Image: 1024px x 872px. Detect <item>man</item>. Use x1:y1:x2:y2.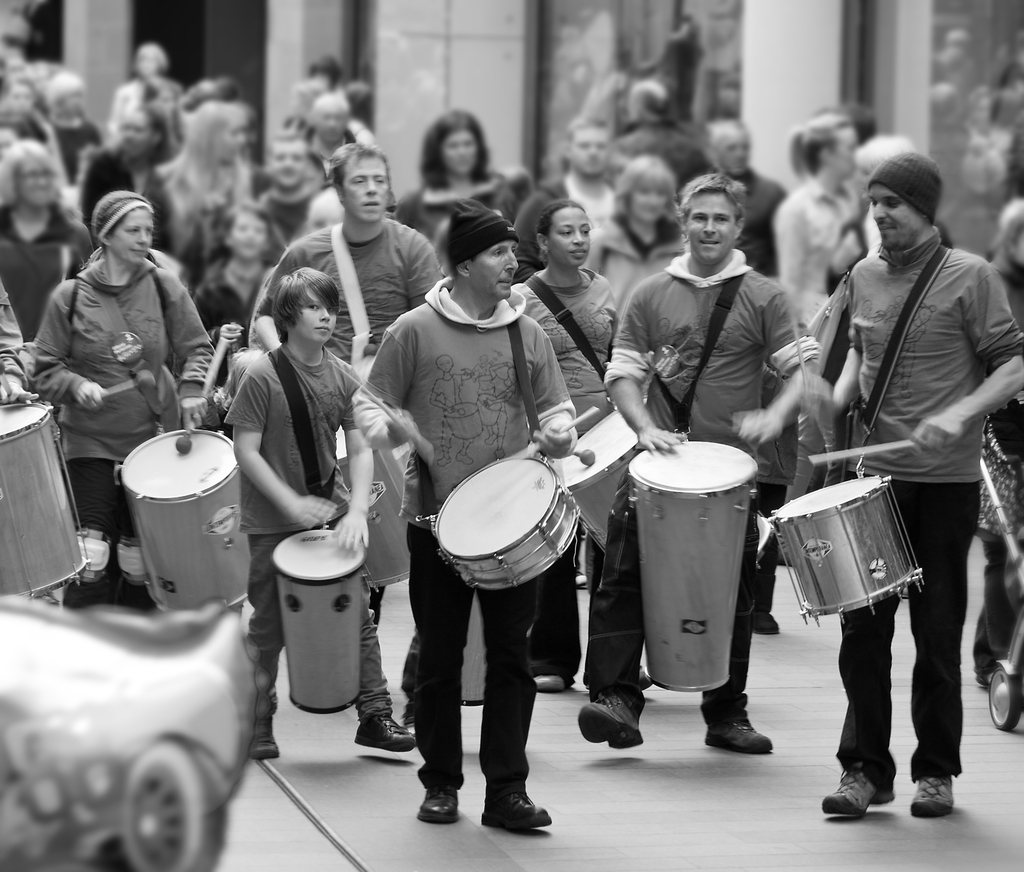
766:111:857:511.
